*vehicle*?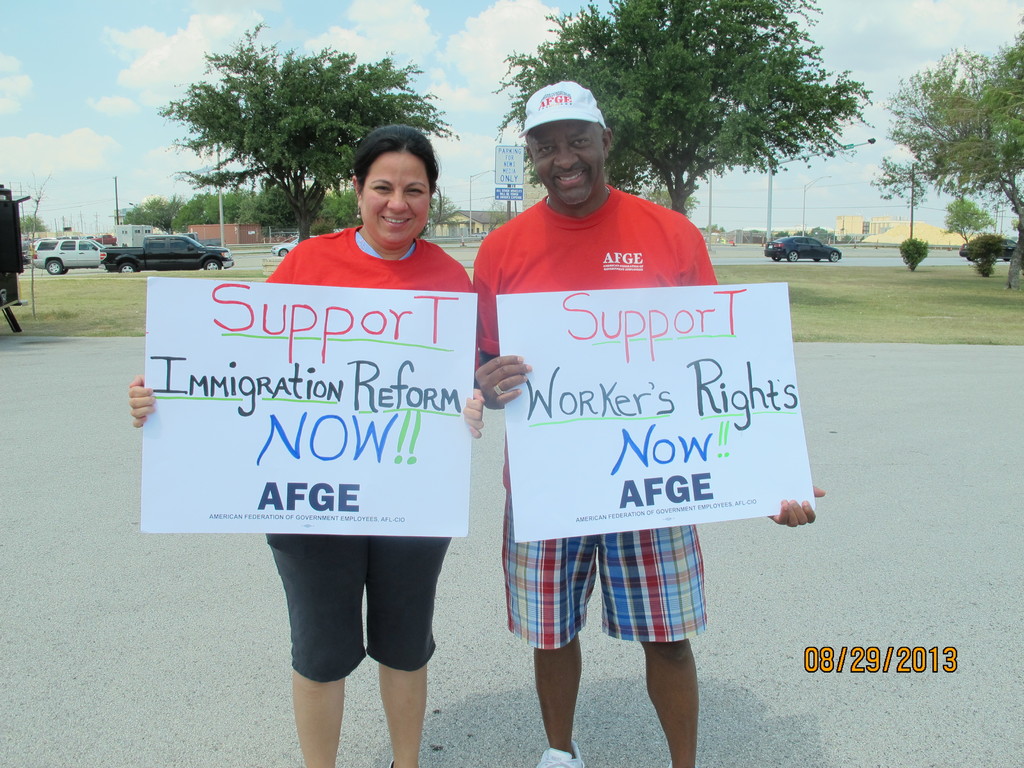
{"x1": 956, "y1": 237, "x2": 1021, "y2": 254}
